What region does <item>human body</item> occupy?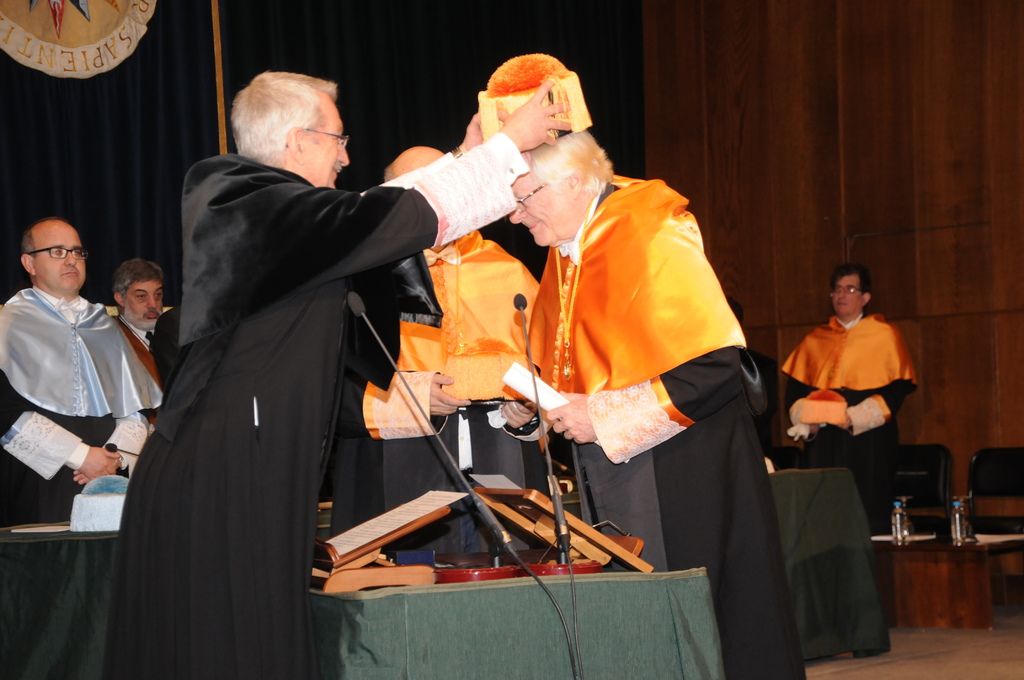
left=152, top=304, right=180, bottom=376.
